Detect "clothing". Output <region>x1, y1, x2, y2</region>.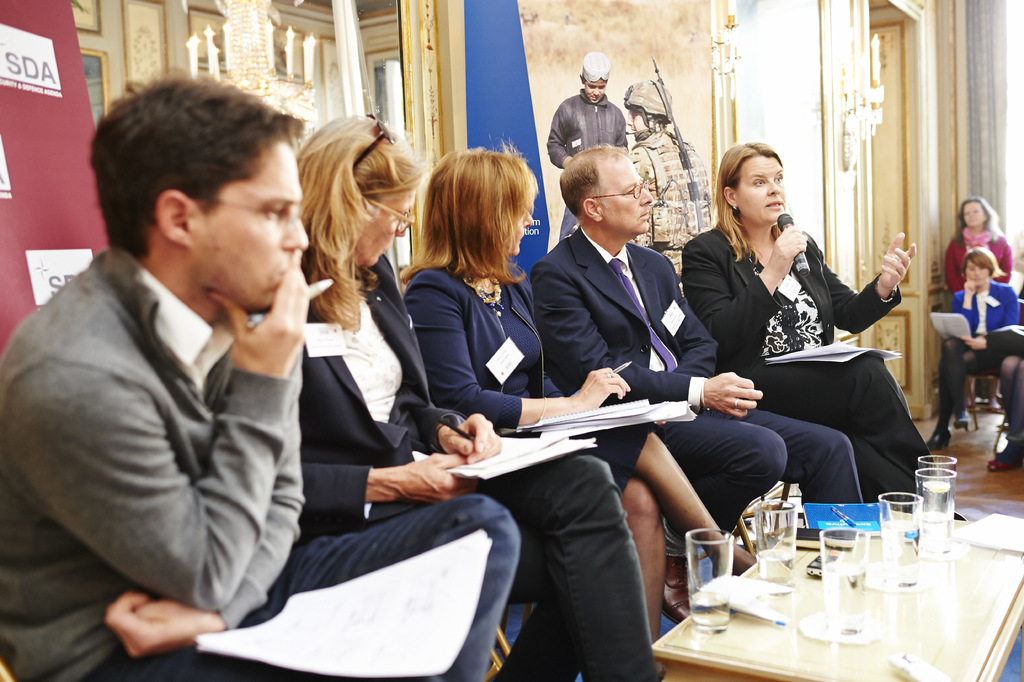
<region>934, 274, 1023, 425</region>.
